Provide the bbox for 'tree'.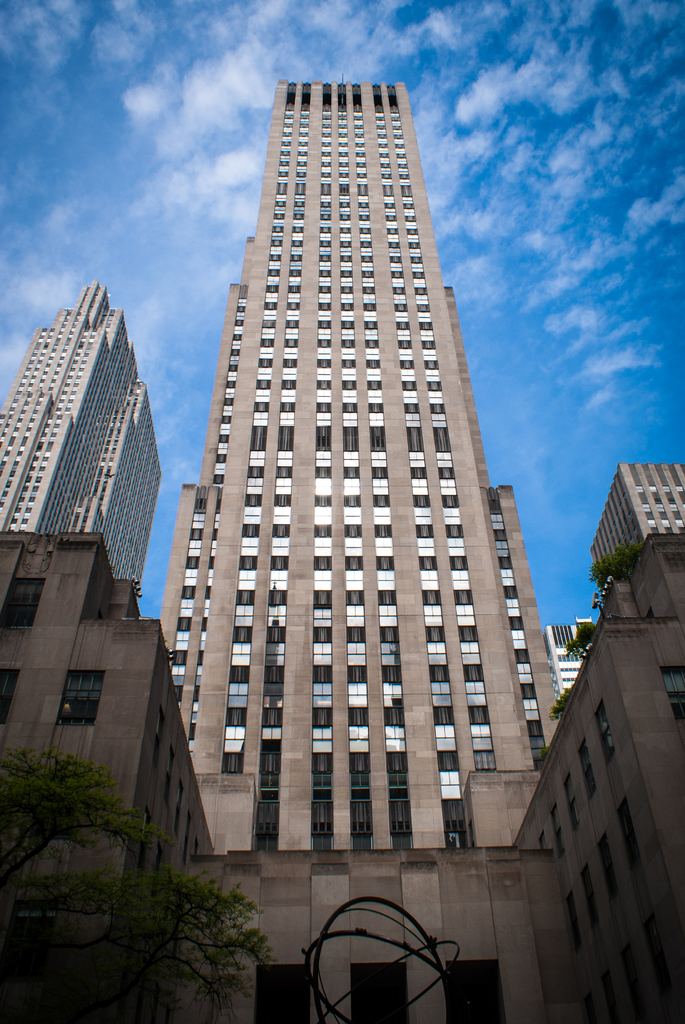
x1=0, y1=739, x2=269, y2=1023.
